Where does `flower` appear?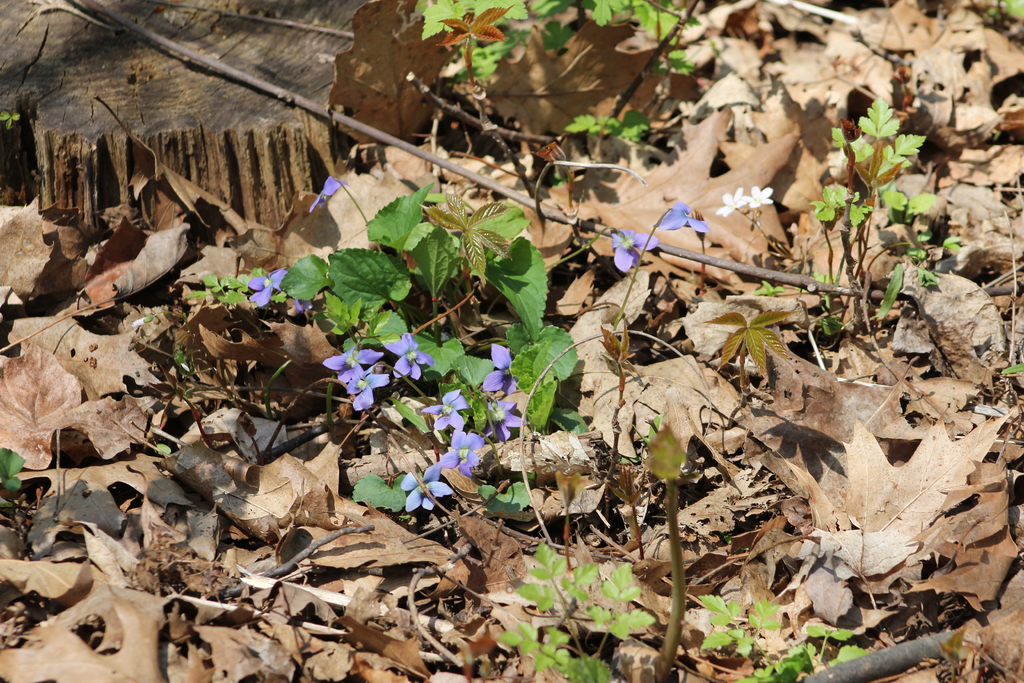
Appears at x1=344 y1=369 x2=394 y2=410.
